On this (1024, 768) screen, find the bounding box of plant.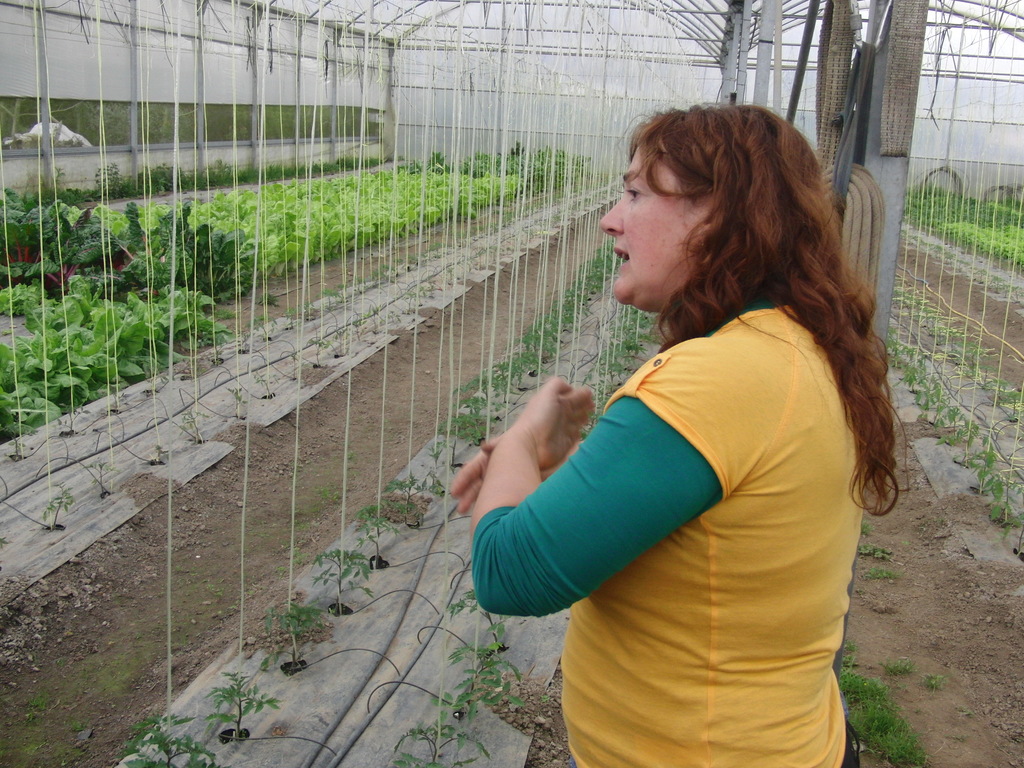
Bounding box: left=255, top=286, right=286, bottom=308.
